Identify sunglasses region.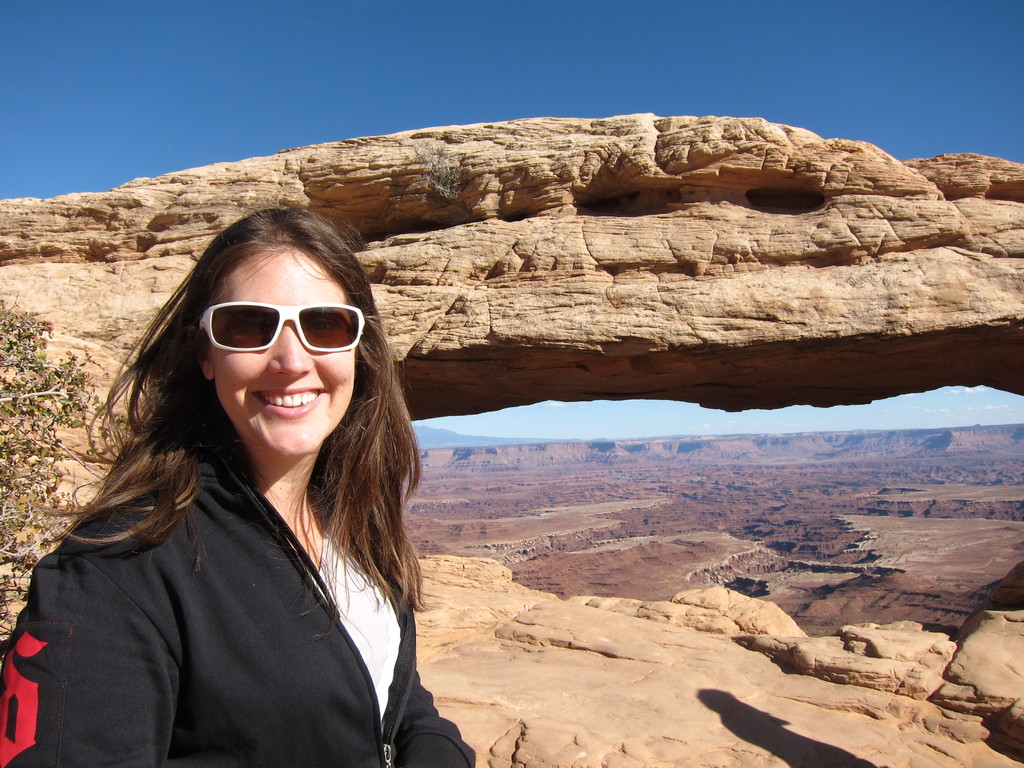
Region: [195, 299, 365, 353].
